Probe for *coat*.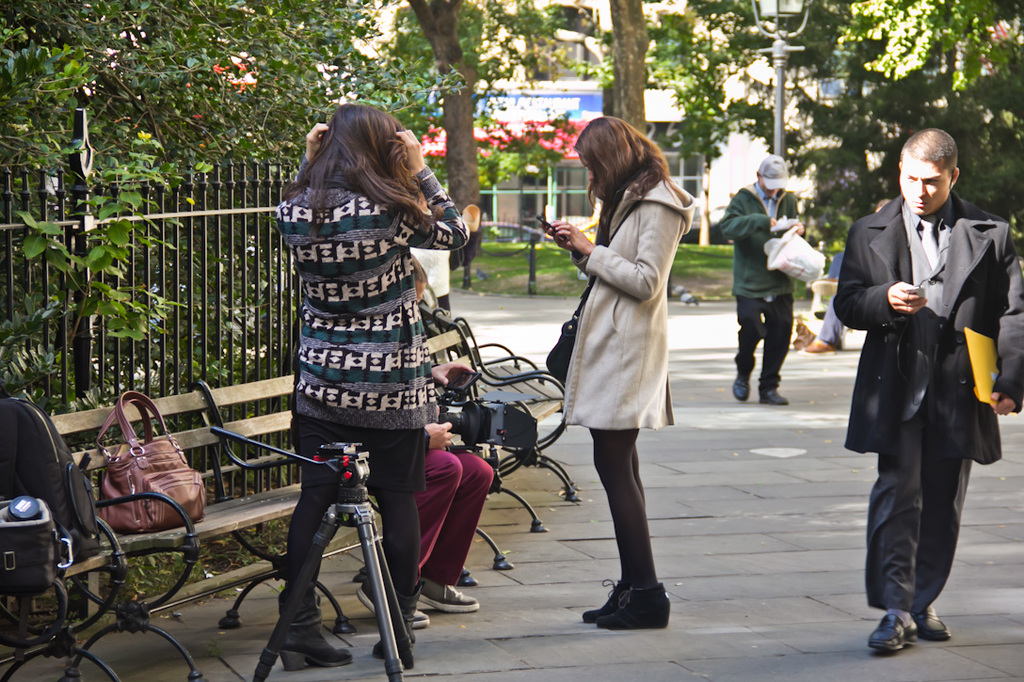
Probe result: detection(280, 149, 467, 428).
